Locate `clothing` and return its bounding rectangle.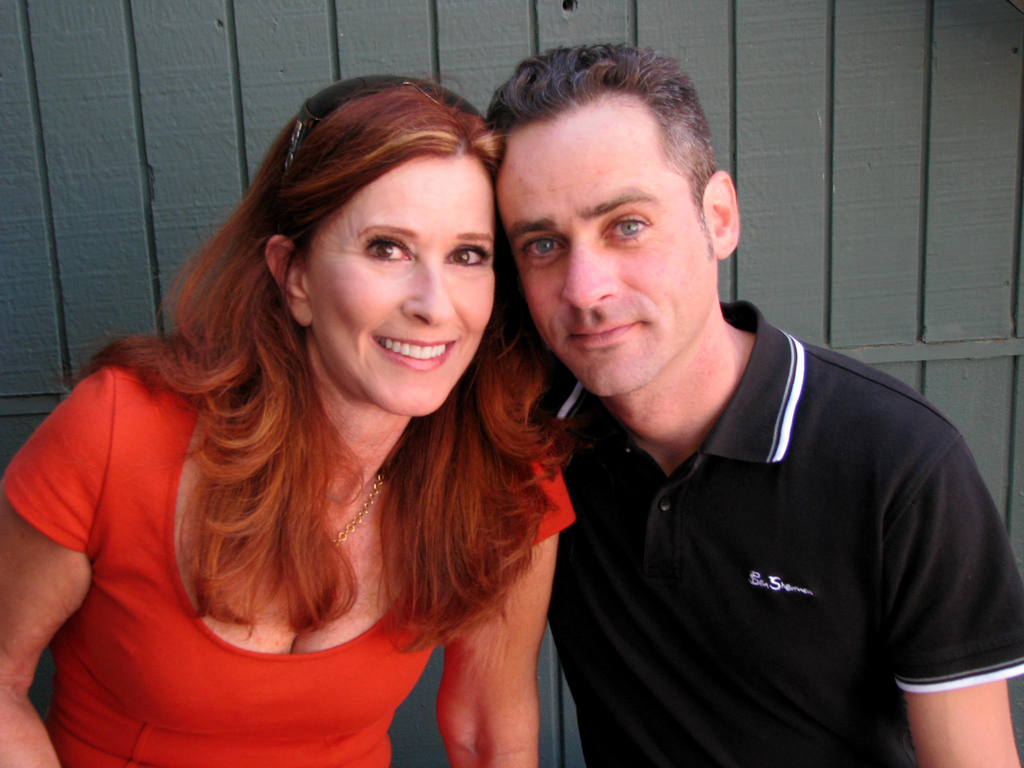
{"left": 538, "top": 294, "right": 1023, "bottom": 767}.
